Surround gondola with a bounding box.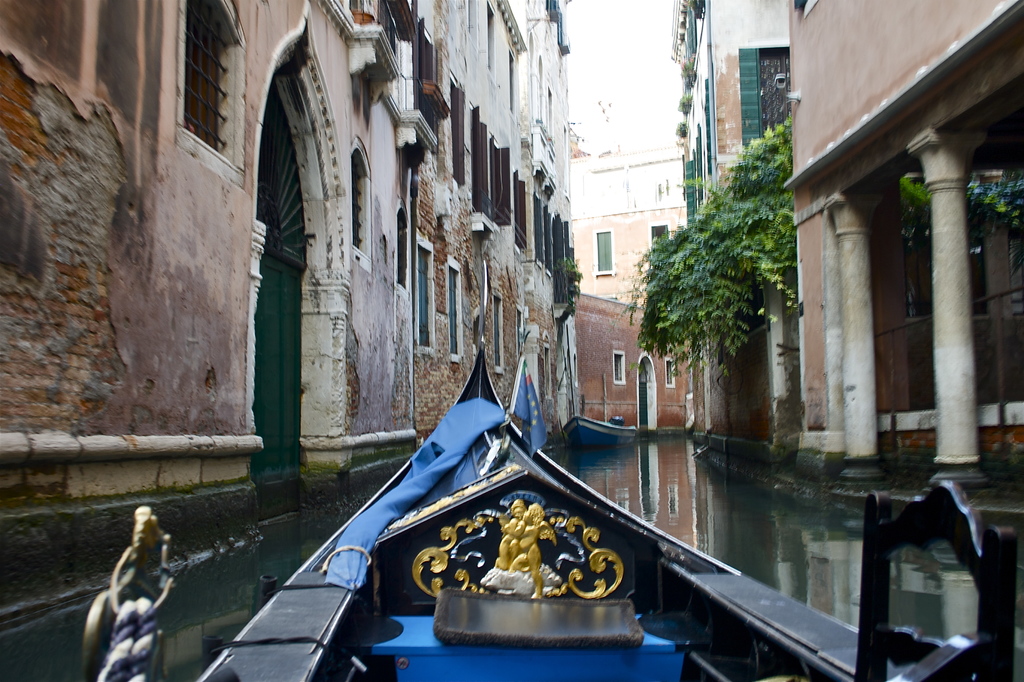
(76, 257, 1023, 681).
